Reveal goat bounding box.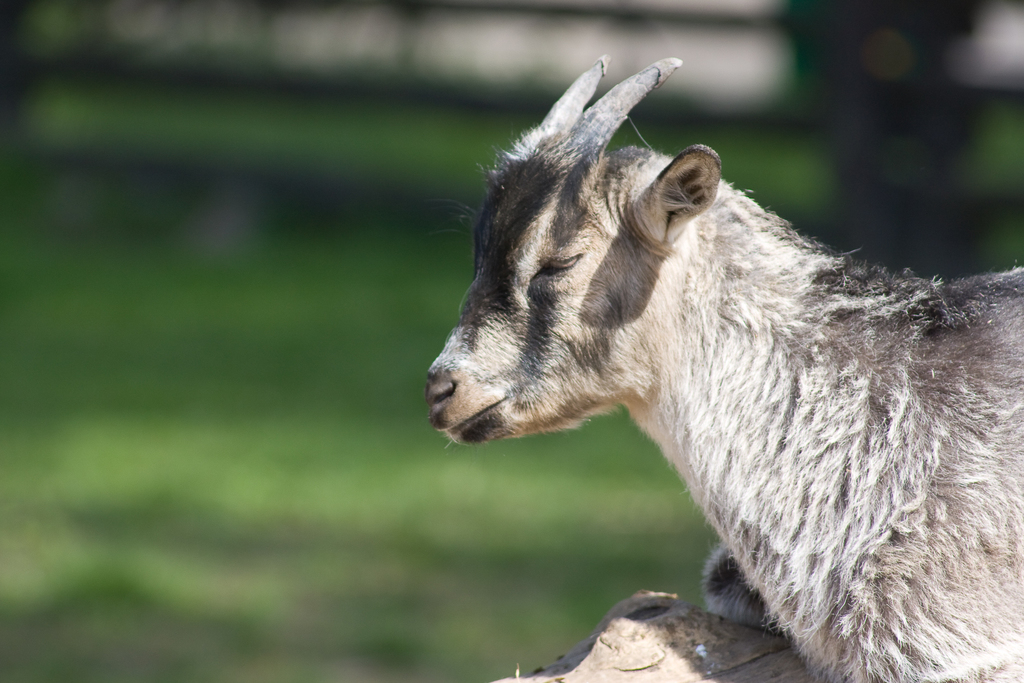
Revealed: [x1=434, y1=26, x2=1023, y2=670].
